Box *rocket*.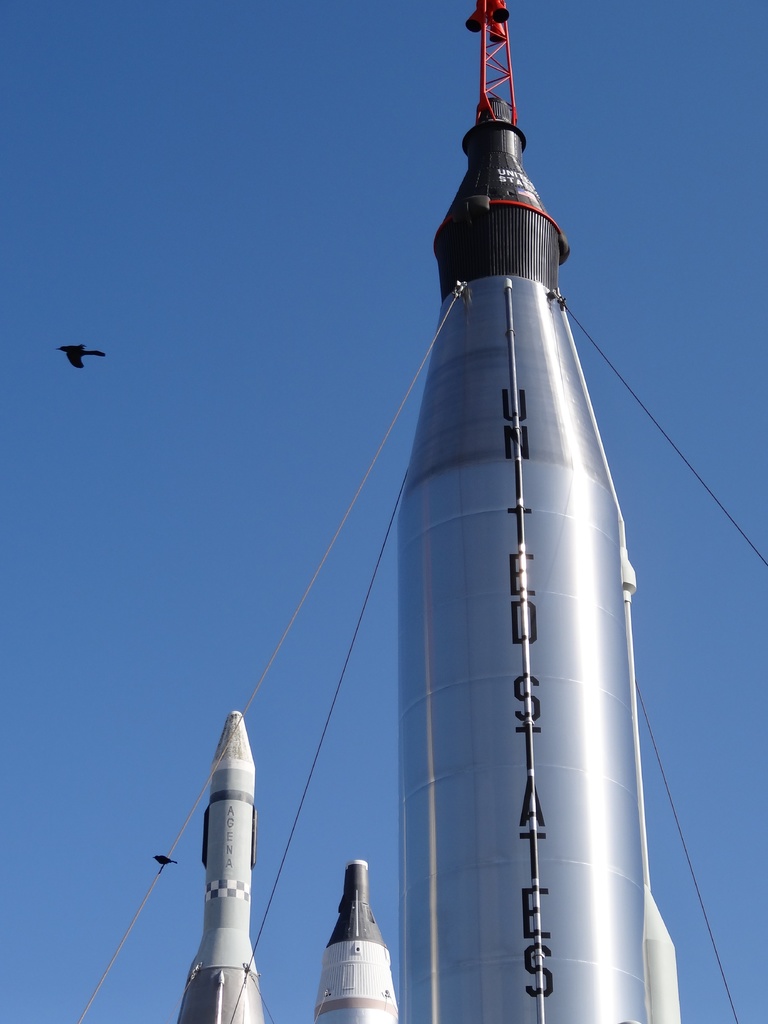
crop(319, 865, 407, 1023).
